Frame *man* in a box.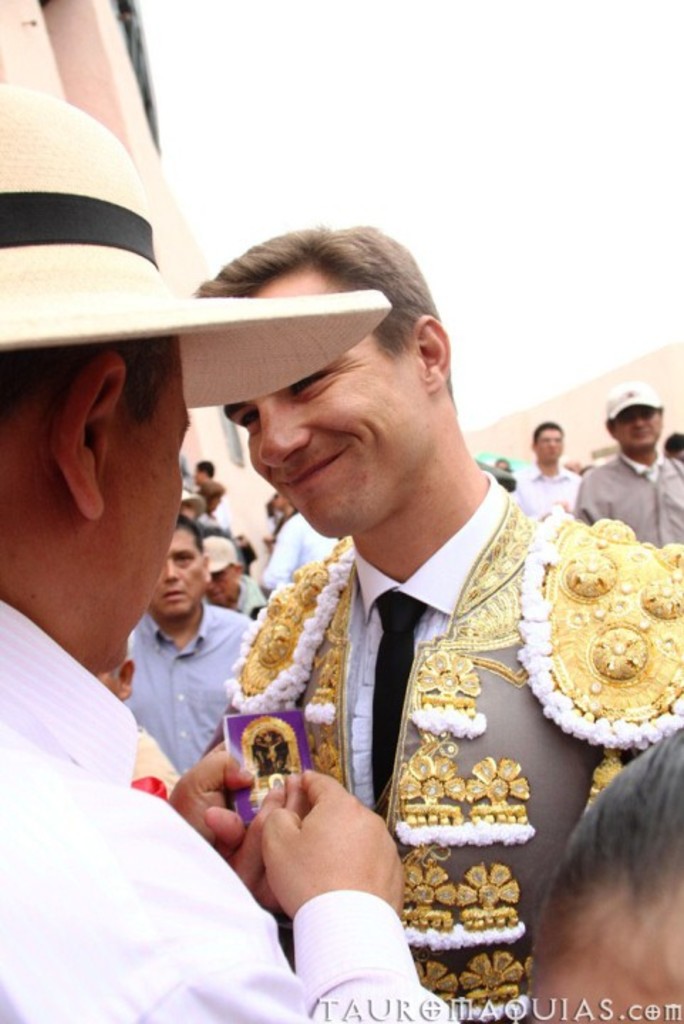
pyautogui.locateOnScreen(572, 391, 683, 542).
